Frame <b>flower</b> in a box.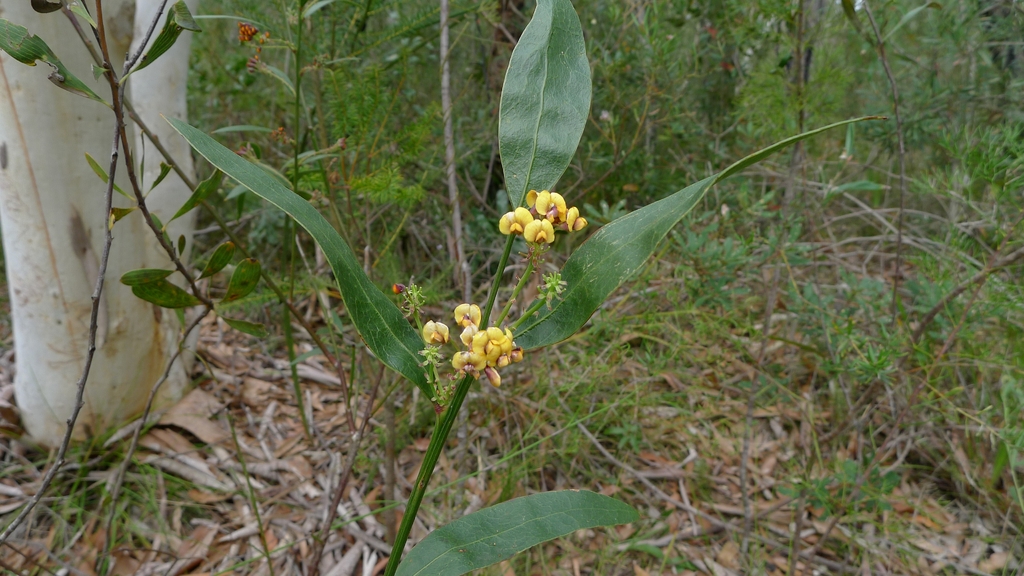
region(506, 326, 521, 364).
